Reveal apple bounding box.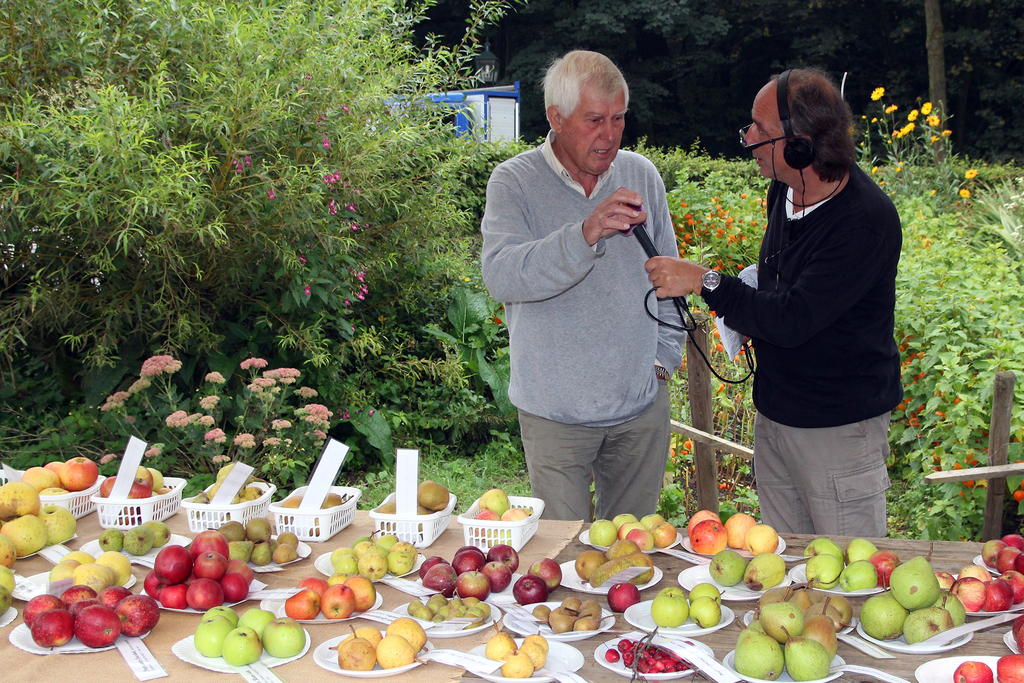
Revealed: pyautogui.locateOnScreen(326, 575, 345, 584).
